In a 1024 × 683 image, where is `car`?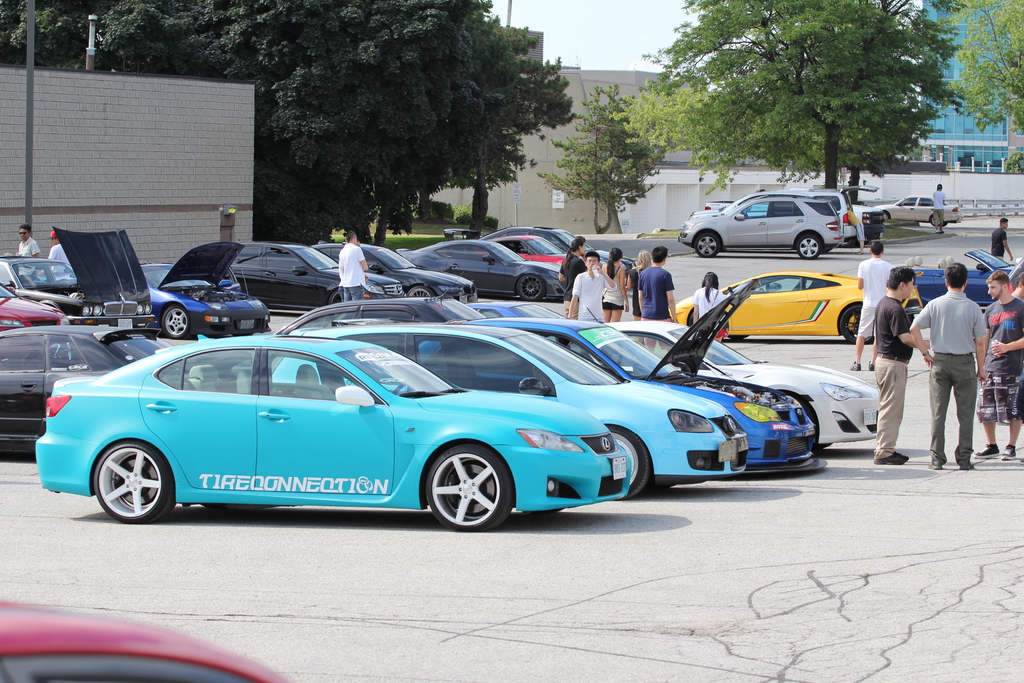
[left=890, top=247, right=1023, bottom=323].
